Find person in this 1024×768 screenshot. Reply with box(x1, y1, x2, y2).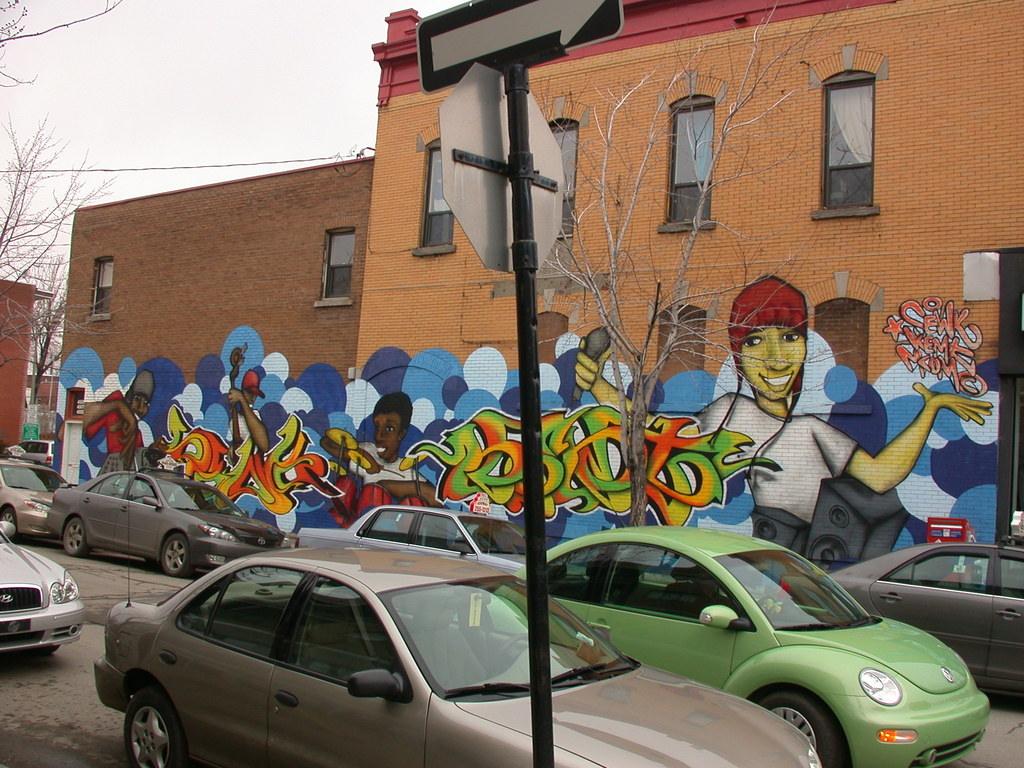
box(573, 273, 996, 525).
